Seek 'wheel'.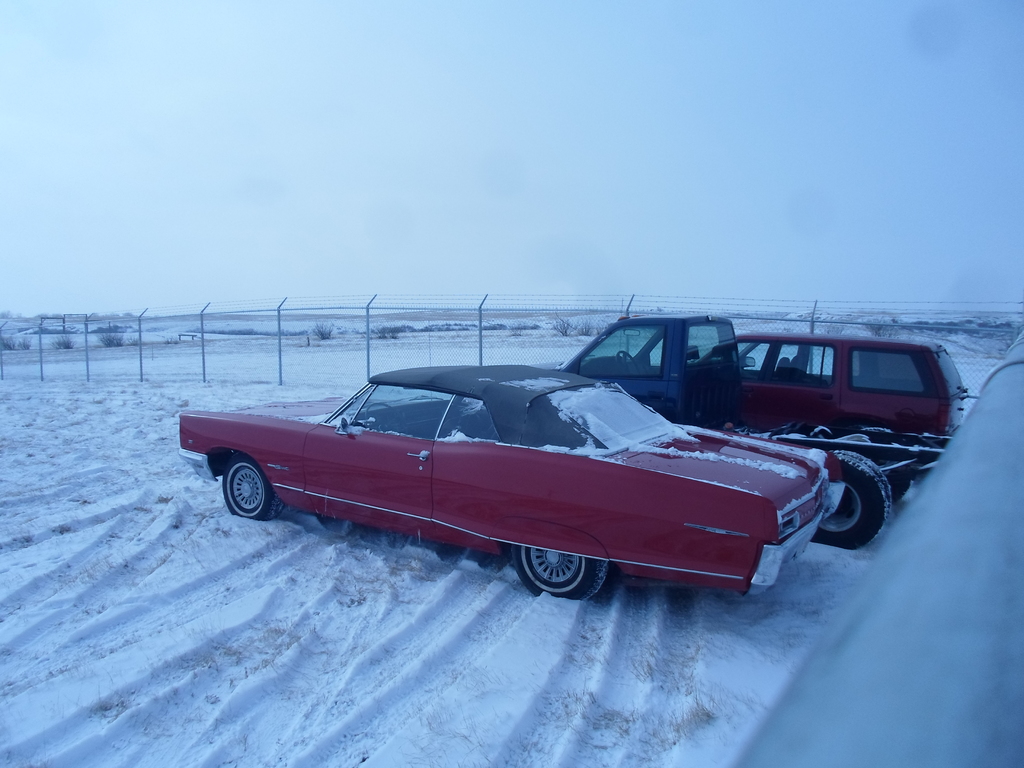
Rect(493, 538, 611, 604).
